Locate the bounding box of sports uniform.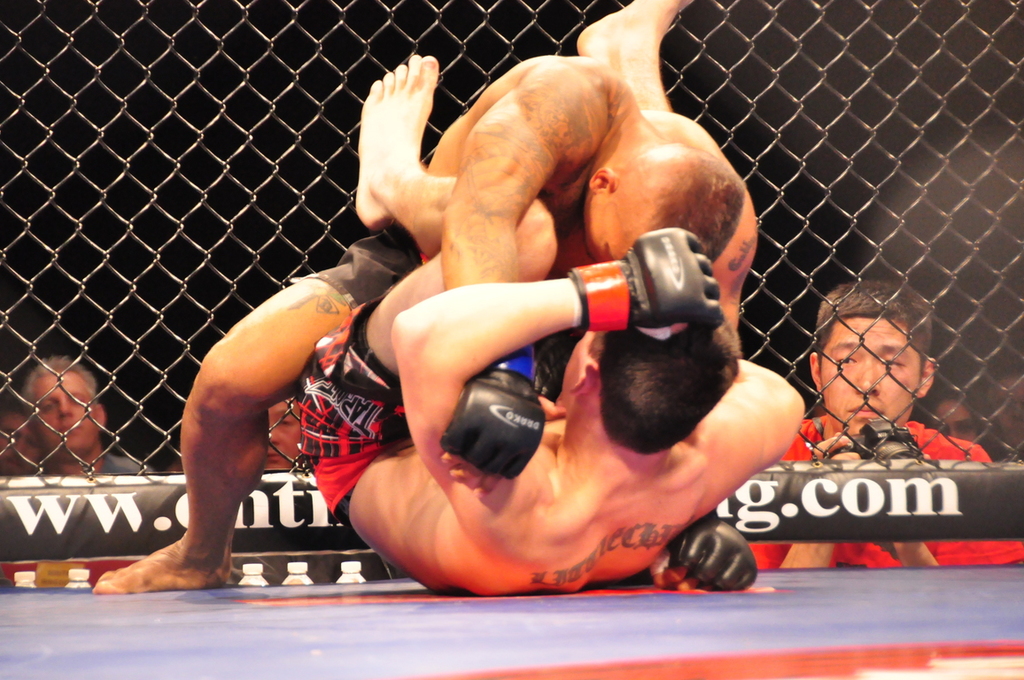
Bounding box: x1=292 y1=217 x2=764 y2=585.
